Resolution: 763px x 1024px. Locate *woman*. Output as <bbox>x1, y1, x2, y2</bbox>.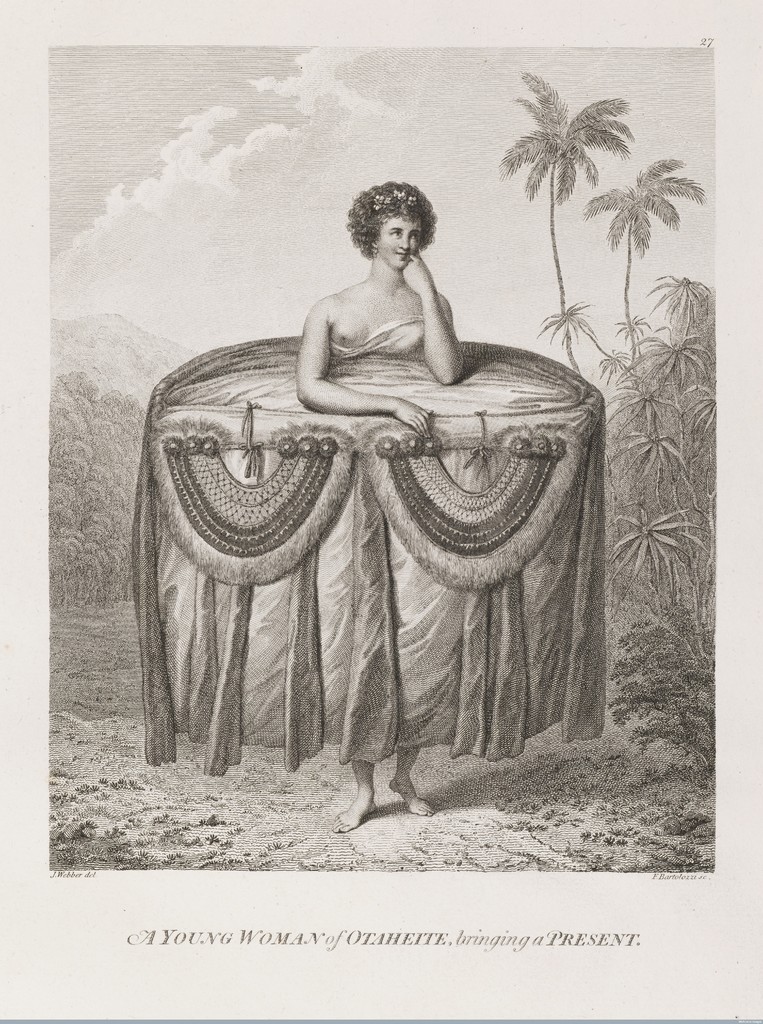
<bbox>131, 170, 627, 829</bbox>.
